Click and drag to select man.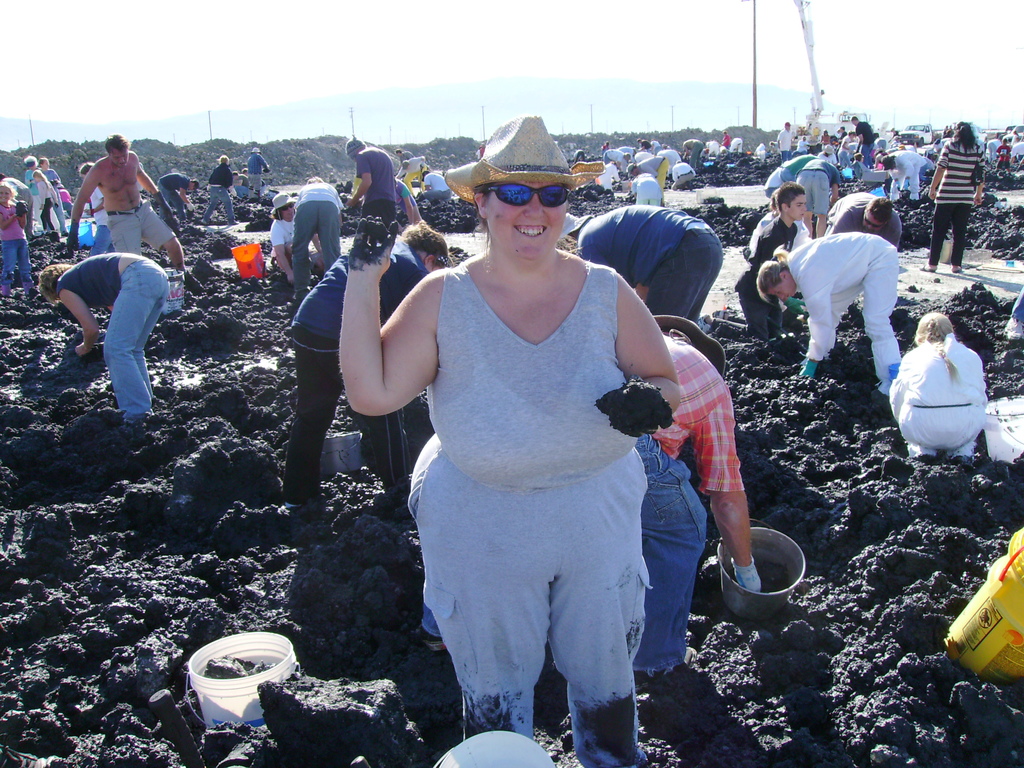
Selection: x1=161 y1=174 x2=197 y2=230.
